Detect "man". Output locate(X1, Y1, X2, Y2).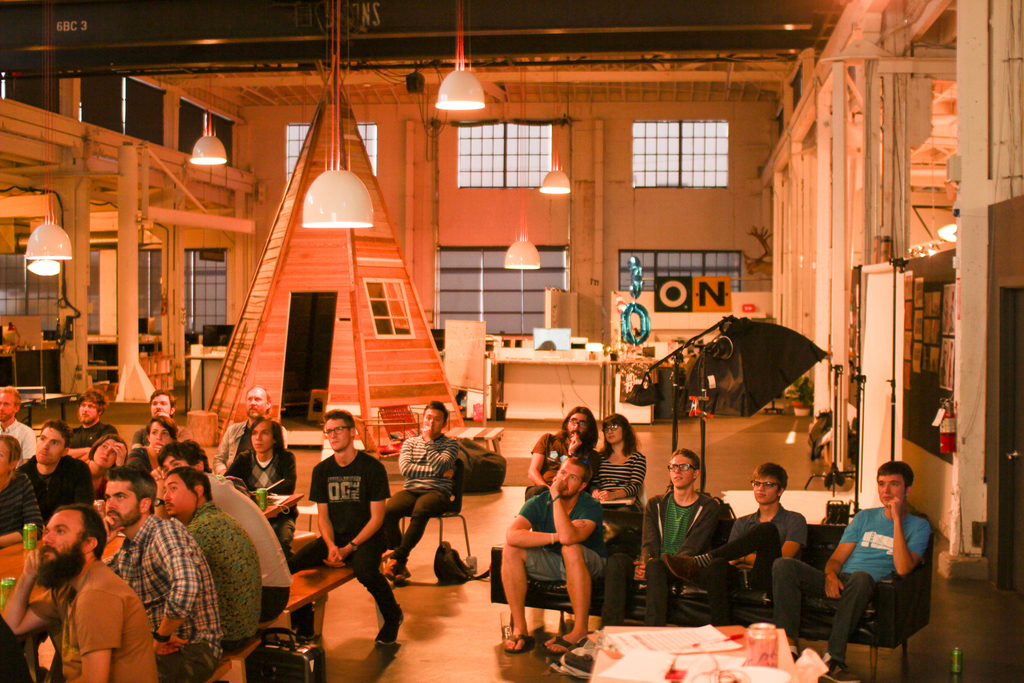
locate(129, 394, 176, 447).
